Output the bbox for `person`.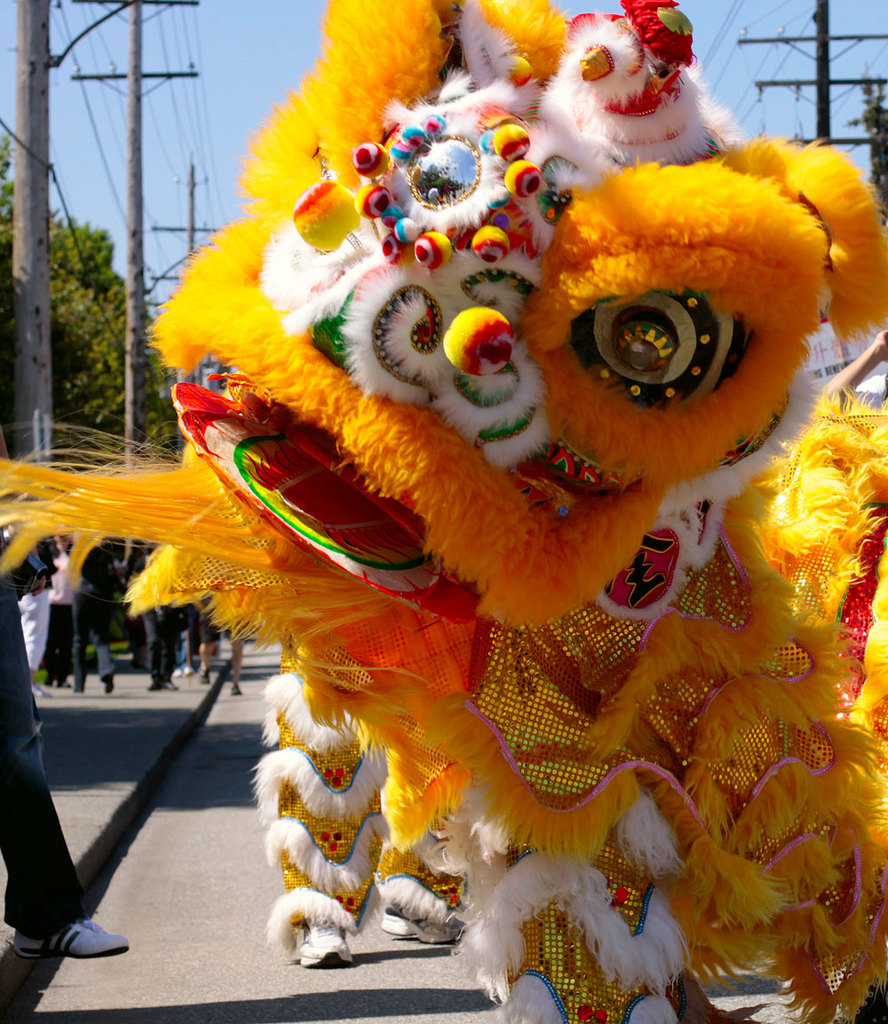
0 545 127 958.
